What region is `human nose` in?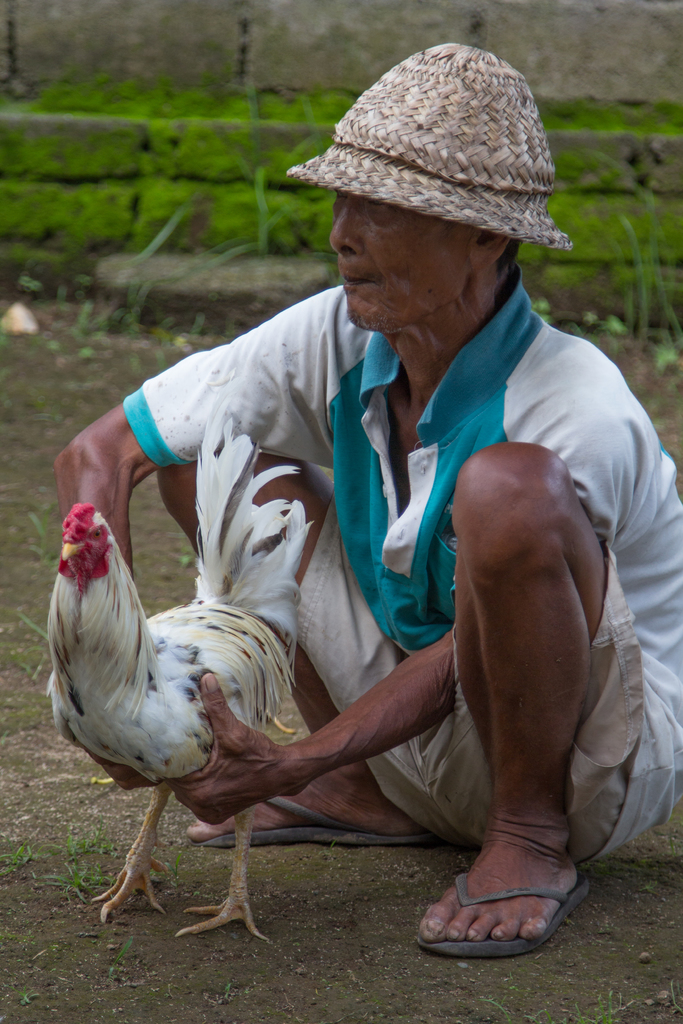
<region>323, 190, 368, 260</region>.
